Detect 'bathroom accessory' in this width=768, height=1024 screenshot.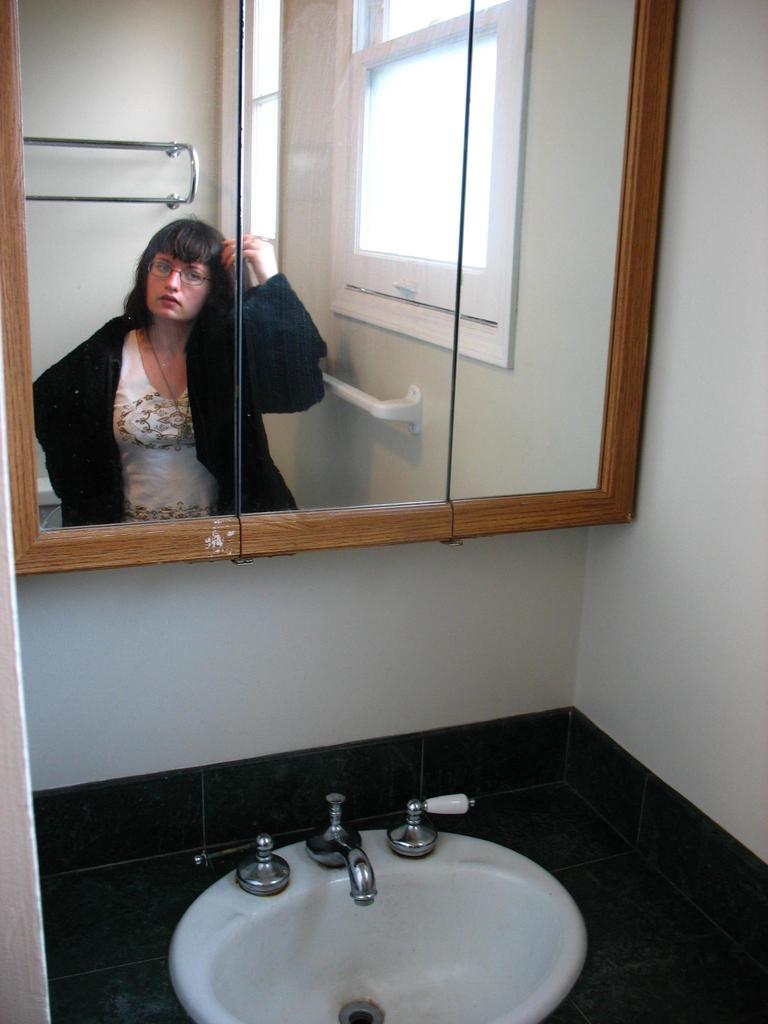
Detection: <region>306, 791, 376, 906</region>.
